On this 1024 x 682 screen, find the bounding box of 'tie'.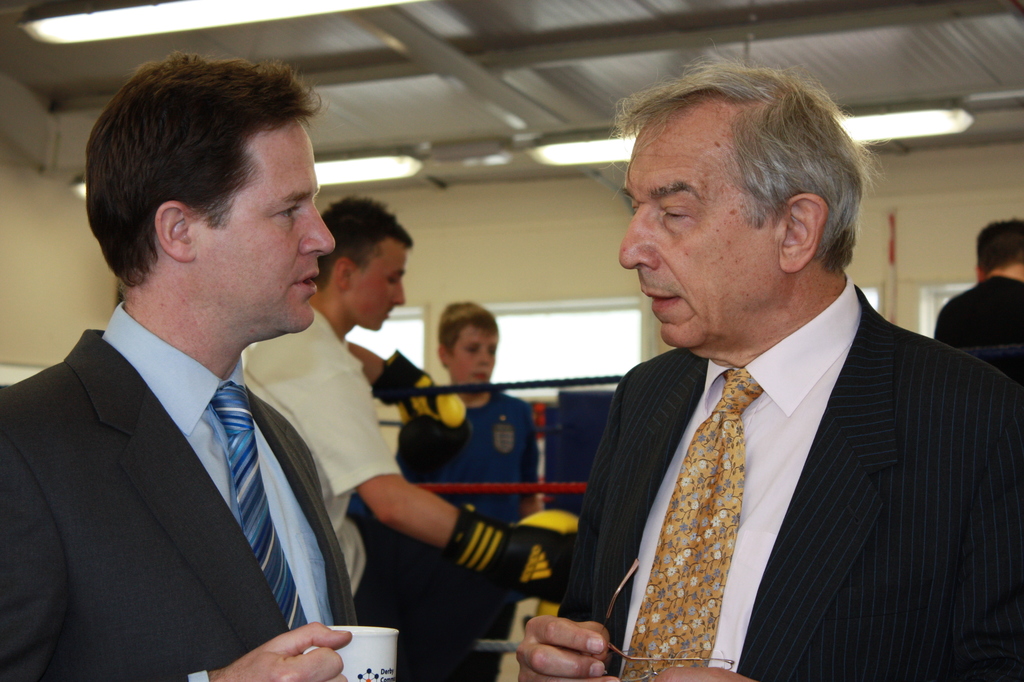
Bounding box: [614,370,764,681].
